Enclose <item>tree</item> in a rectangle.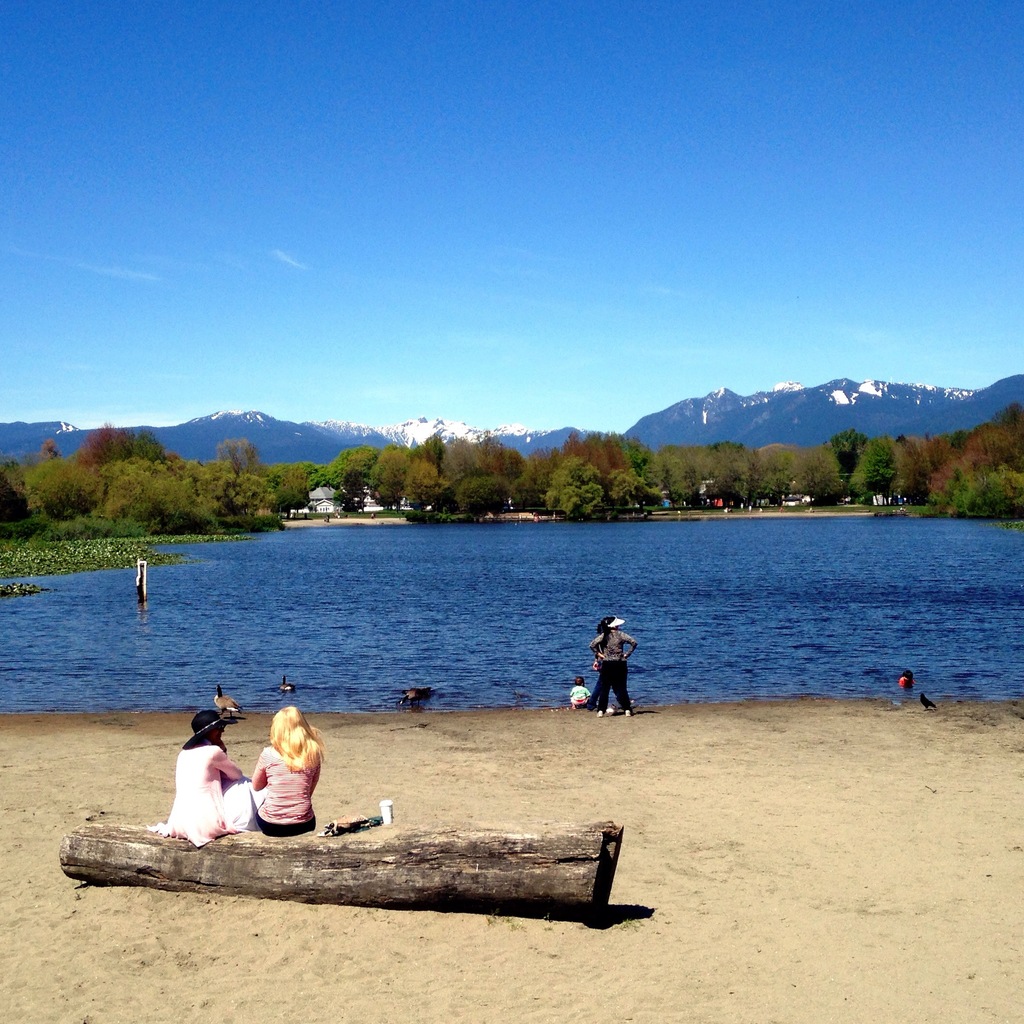
703:433:756:507.
